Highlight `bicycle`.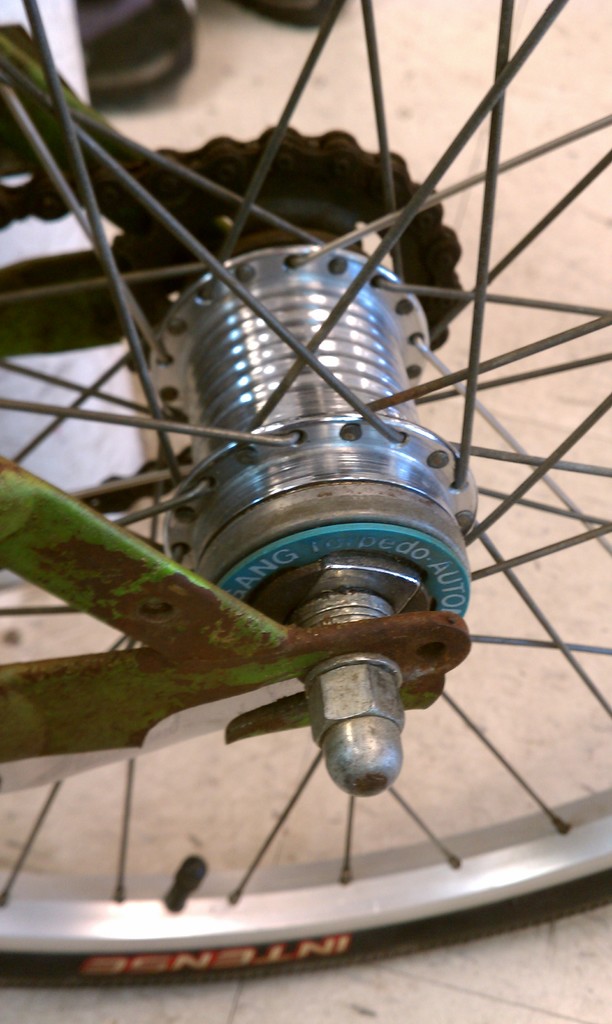
Highlighted region: 0/0/611/973.
